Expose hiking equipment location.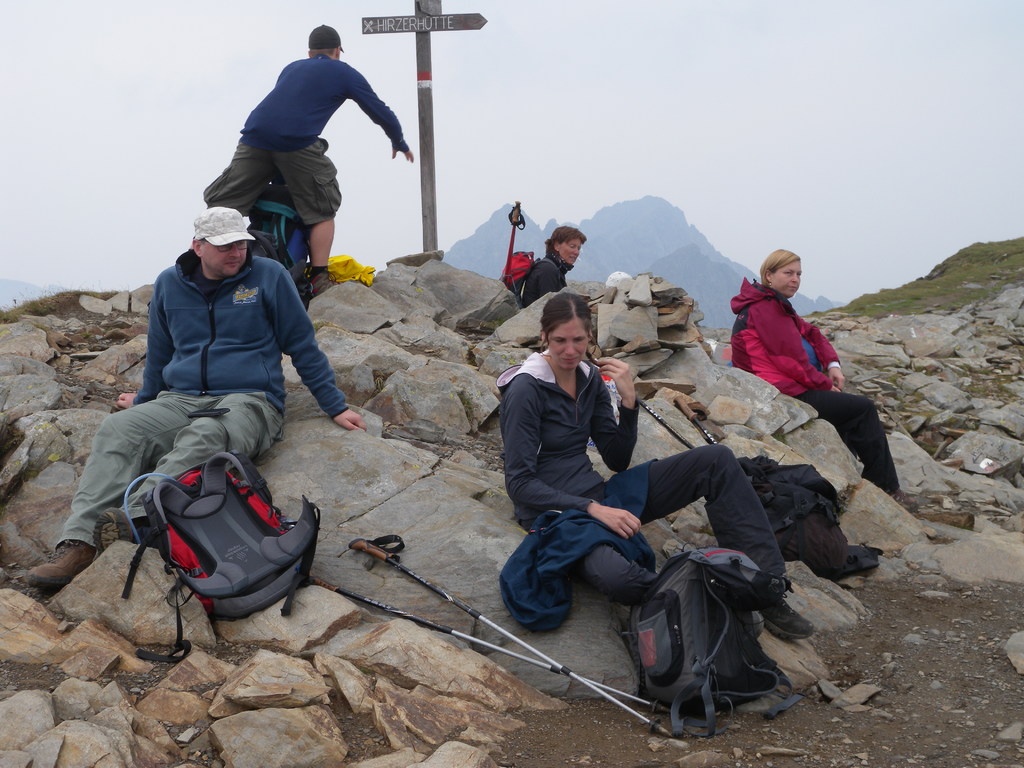
Exposed at l=505, t=250, r=570, b=303.
